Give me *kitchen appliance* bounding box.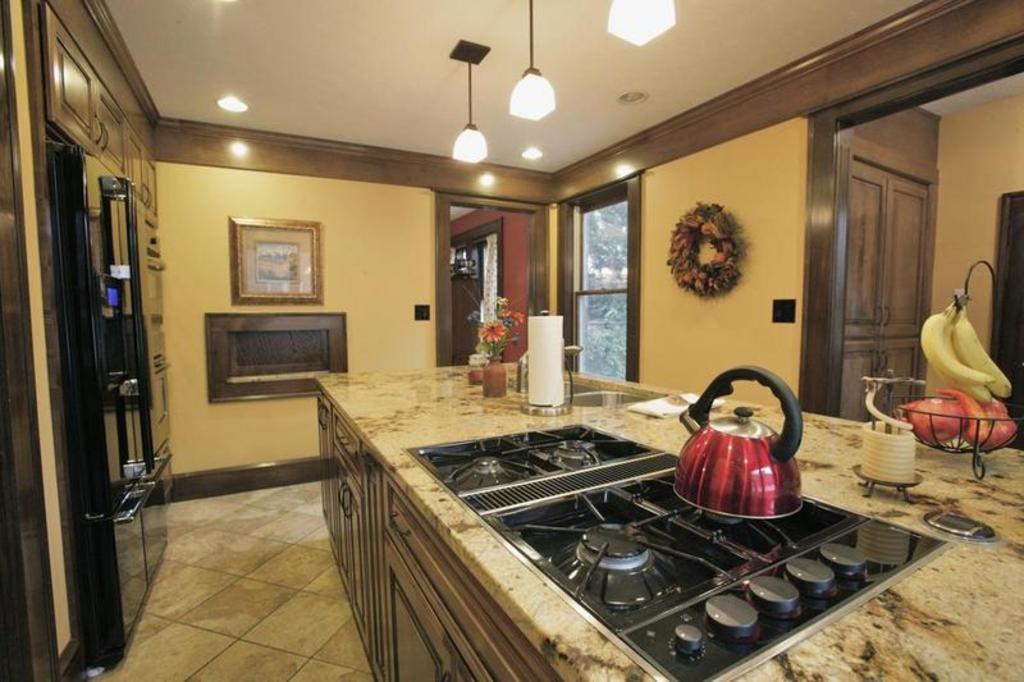
bbox=(854, 424, 914, 499).
